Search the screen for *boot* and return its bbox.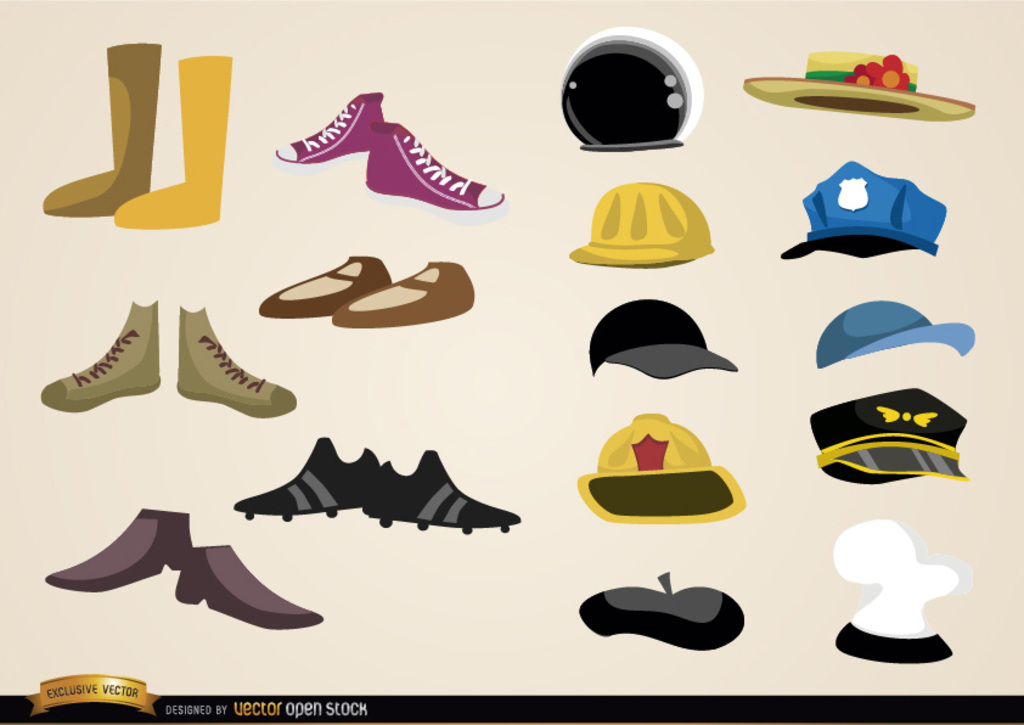
Found: detection(175, 305, 296, 416).
